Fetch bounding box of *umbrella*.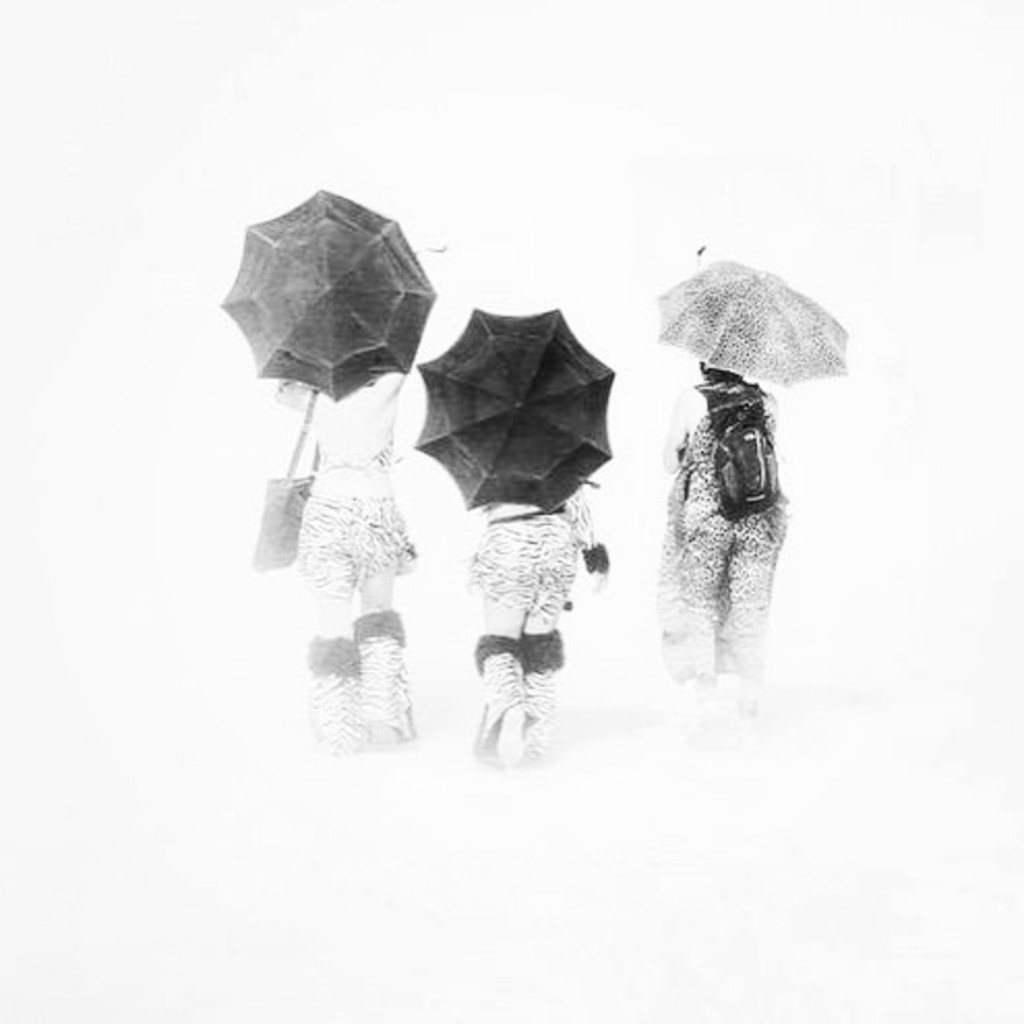
Bbox: crop(650, 259, 848, 393).
